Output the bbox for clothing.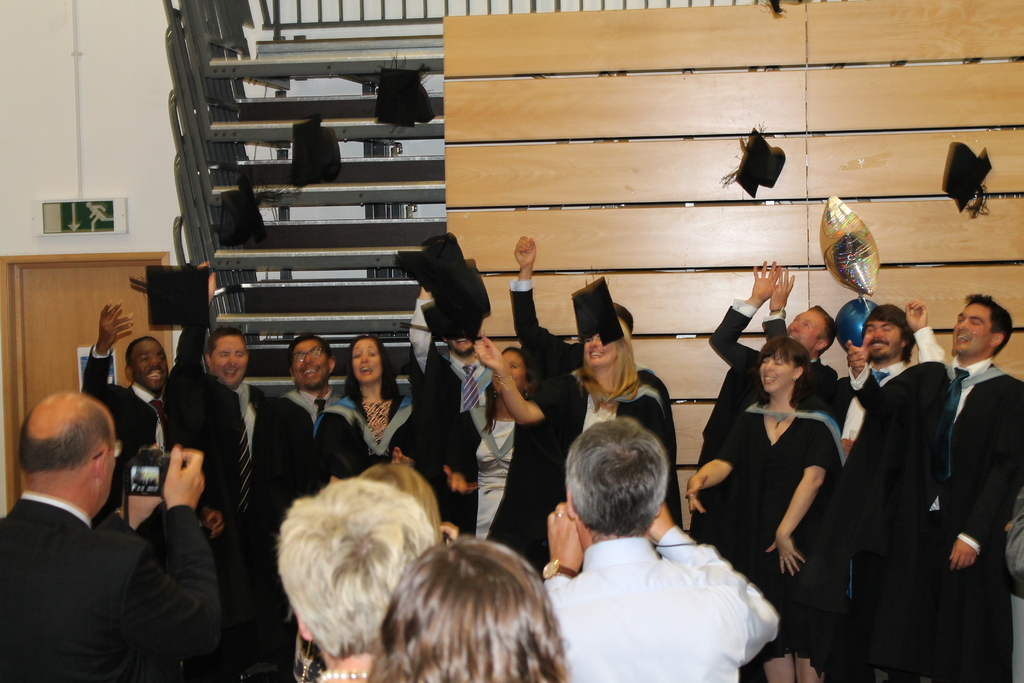
BBox(691, 290, 829, 557).
